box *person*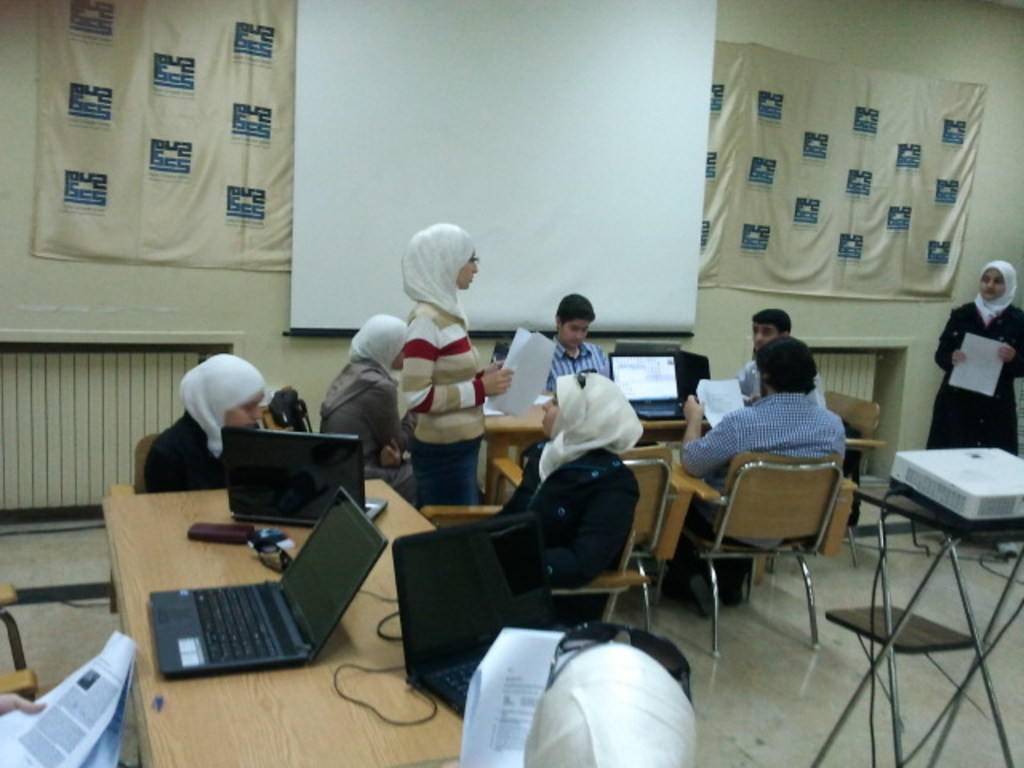
x1=731 y1=306 x2=832 y2=403
